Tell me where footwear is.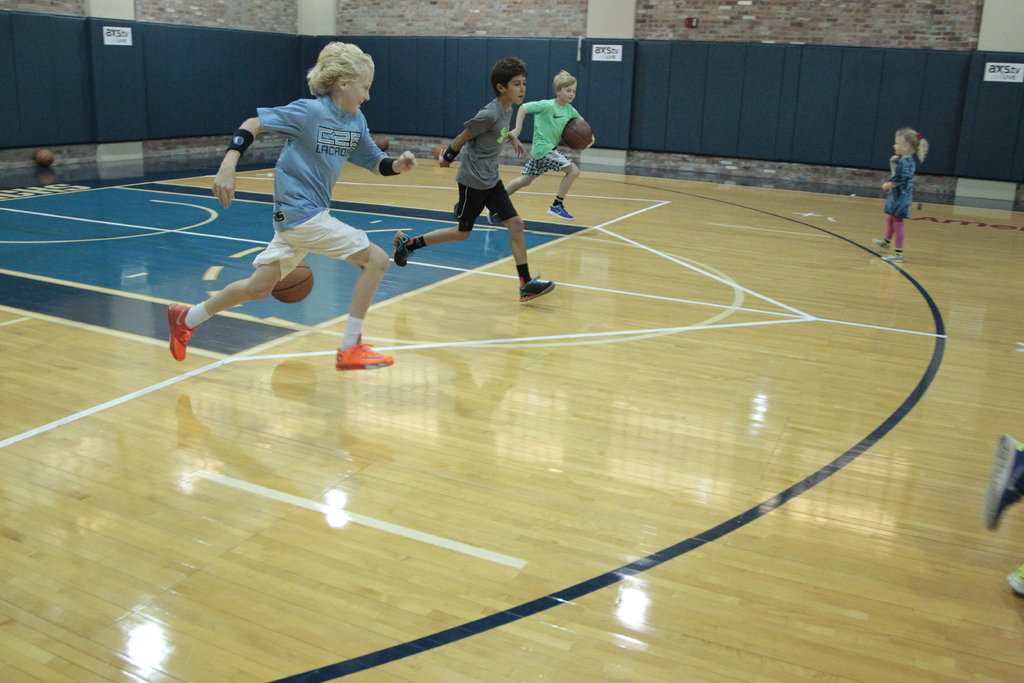
footwear is at select_region(871, 236, 891, 251).
